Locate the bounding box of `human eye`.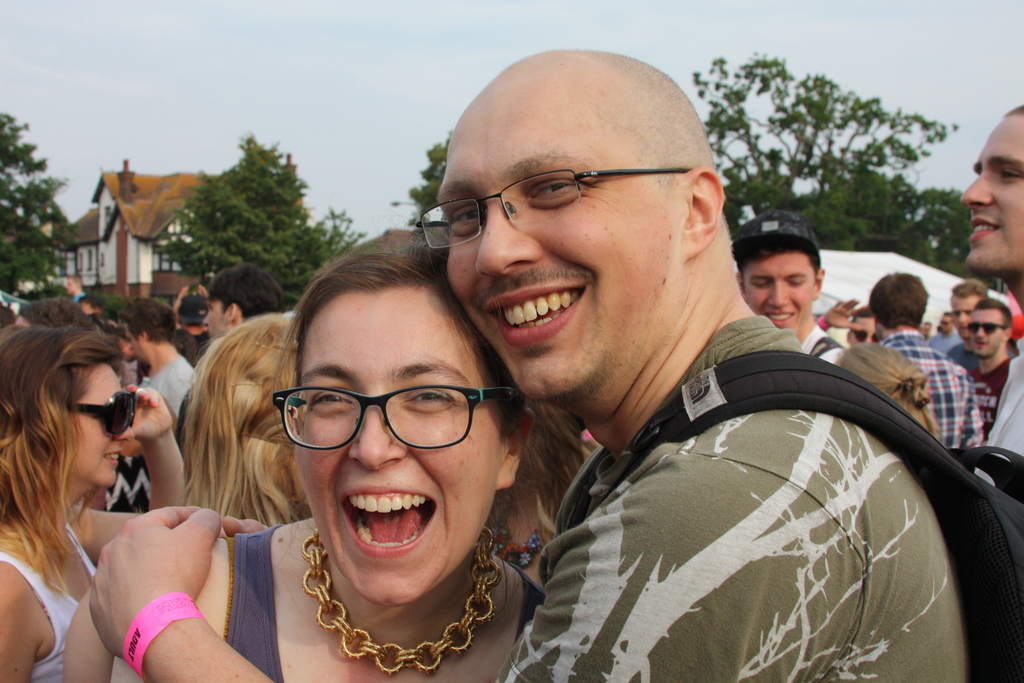
Bounding box: left=447, top=202, right=487, bottom=233.
